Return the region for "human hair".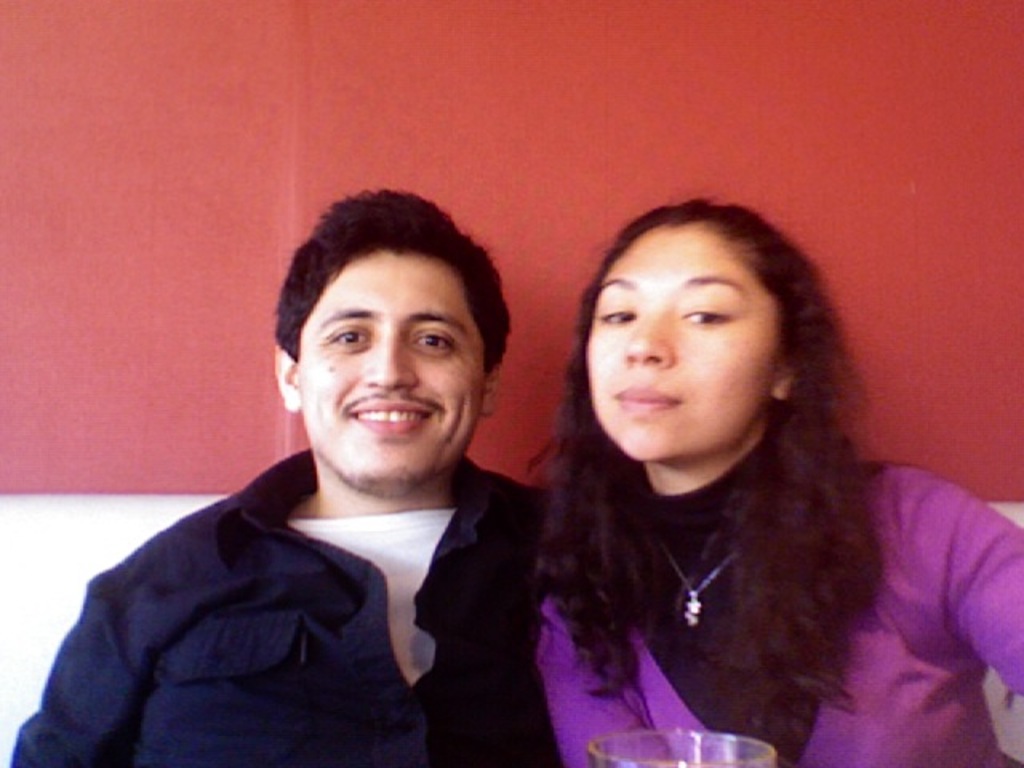
<box>550,190,866,611</box>.
